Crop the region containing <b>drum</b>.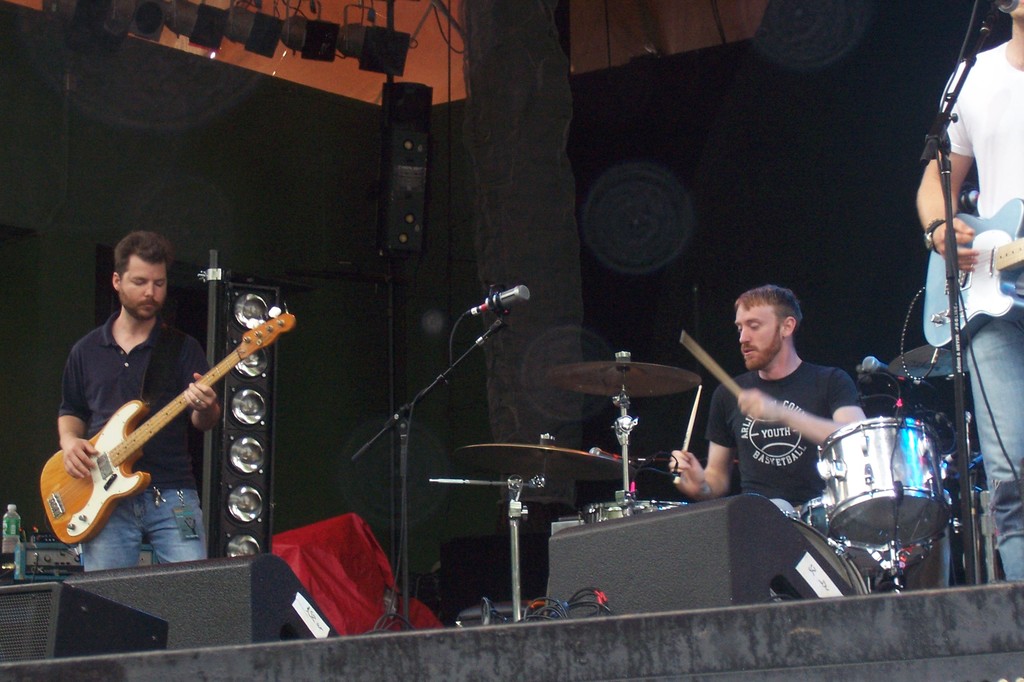
Crop region: <region>811, 411, 954, 551</region>.
